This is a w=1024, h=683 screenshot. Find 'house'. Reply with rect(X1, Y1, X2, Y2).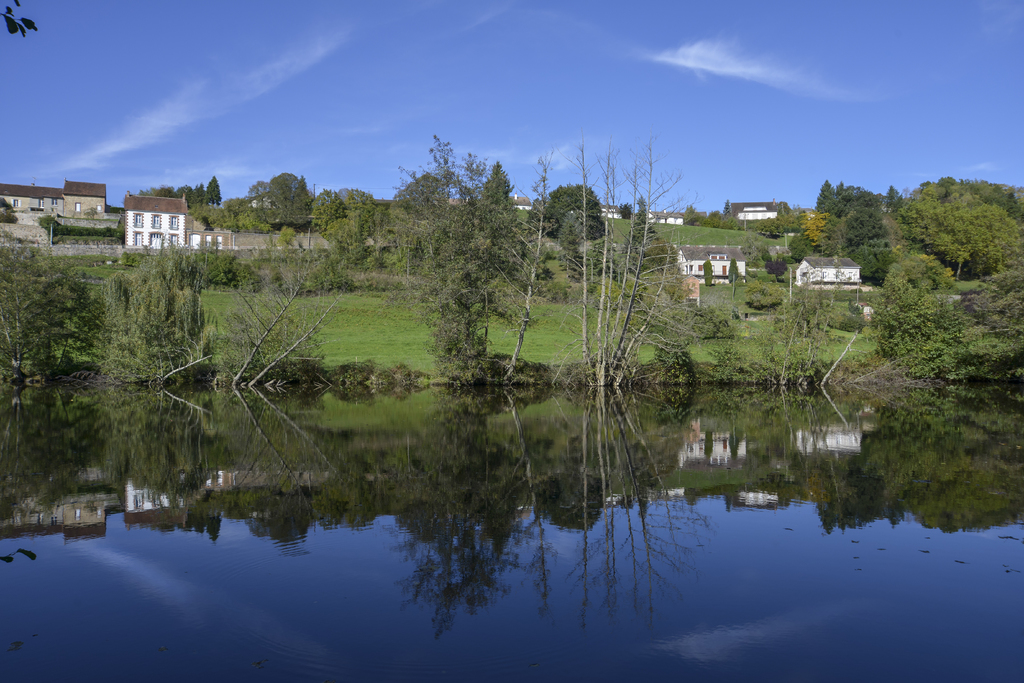
rect(723, 194, 780, 225).
